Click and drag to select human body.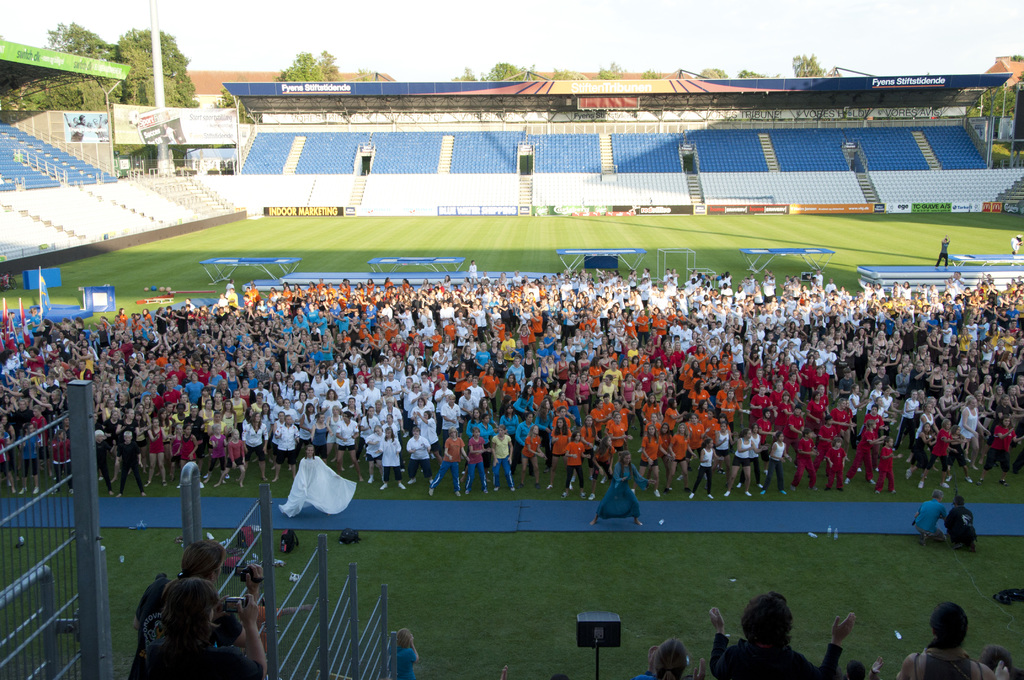
Selection: box=[245, 329, 255, 339].
